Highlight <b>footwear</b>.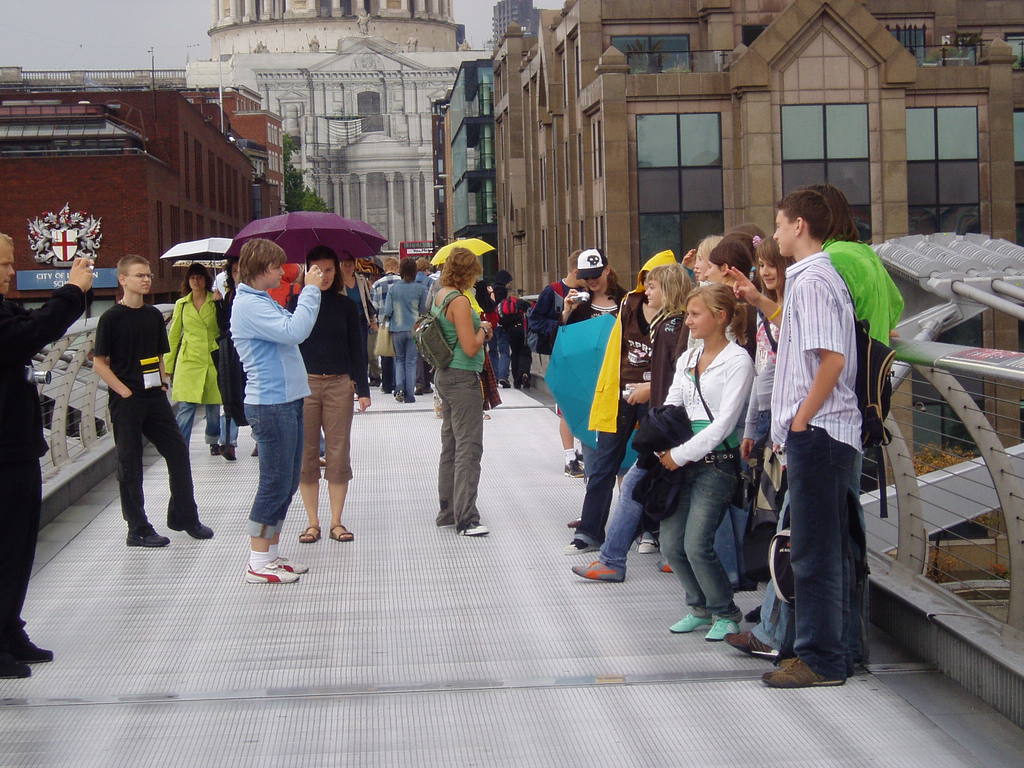
Highlighted region: 207, 441, 221, 456.
